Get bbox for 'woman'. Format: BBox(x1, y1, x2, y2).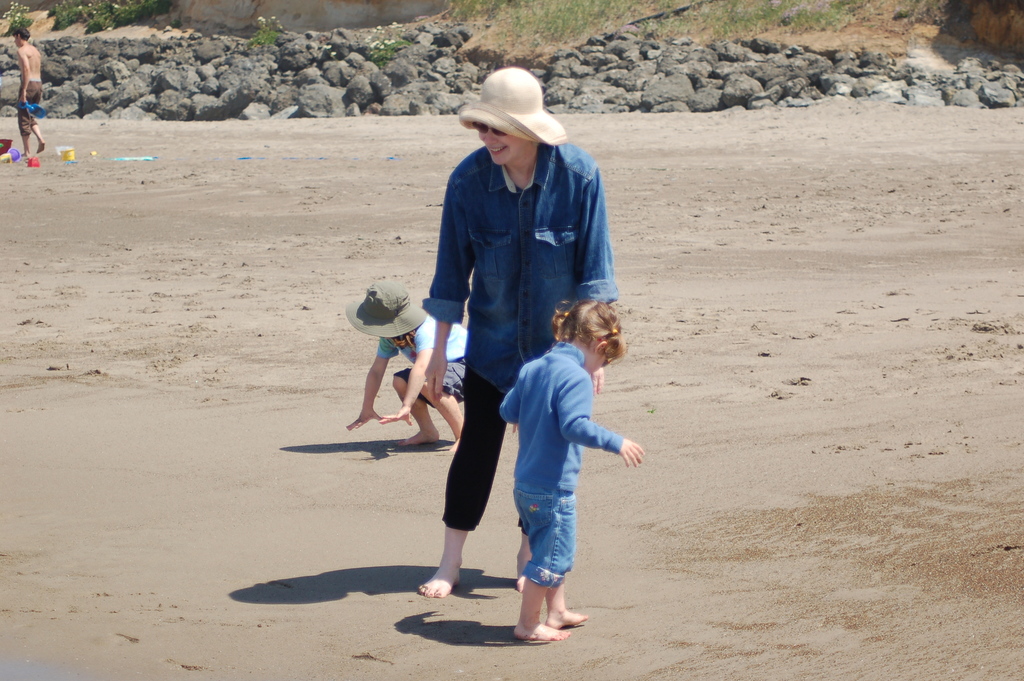
BBox(400, 76, 616, 621).
